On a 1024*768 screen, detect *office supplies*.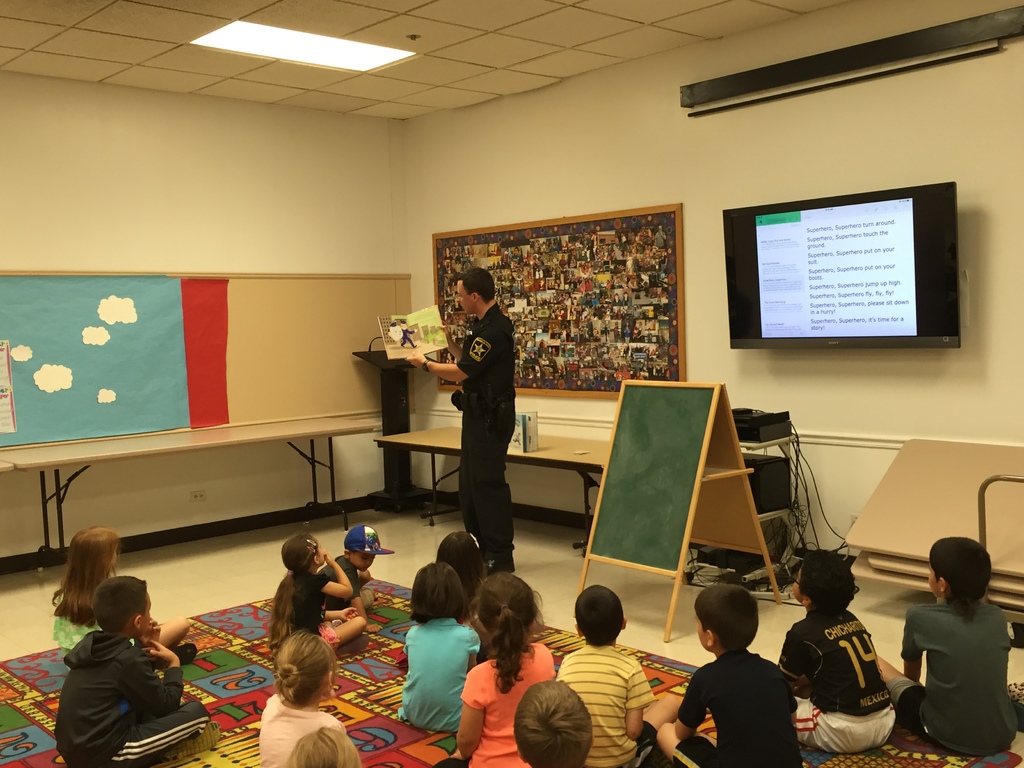
x1=727 y1=208 x2=966 y2=347.
